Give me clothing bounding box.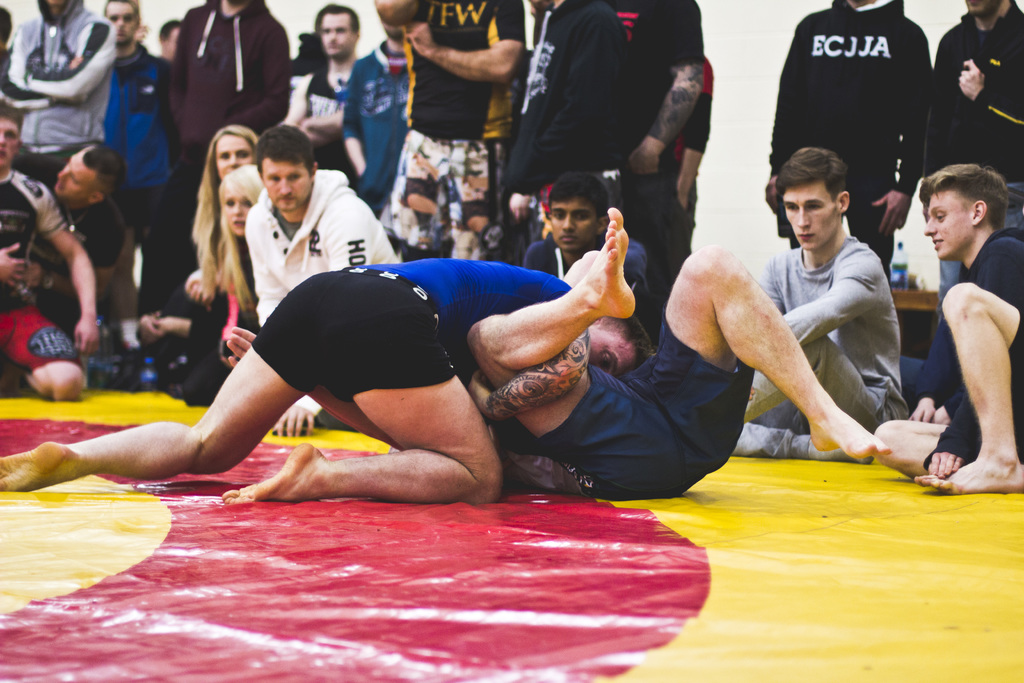
l=665, t=49, r=706, b=220.
